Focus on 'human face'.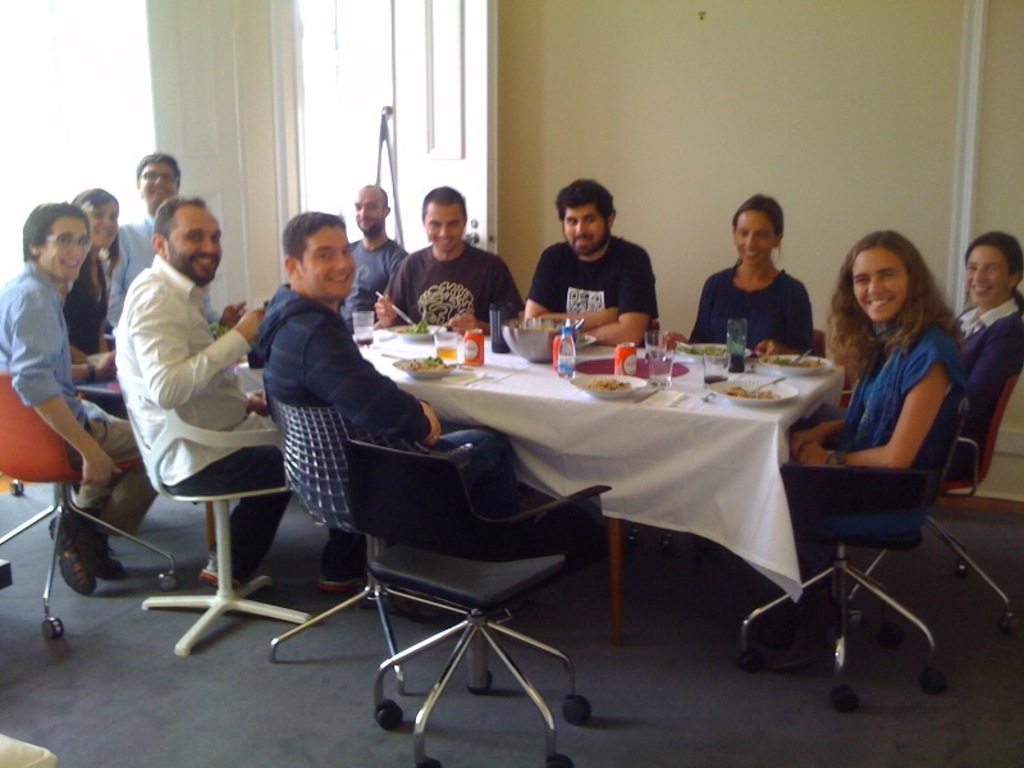
Focused at (left=42, top=214, right=88, bottom=278).
